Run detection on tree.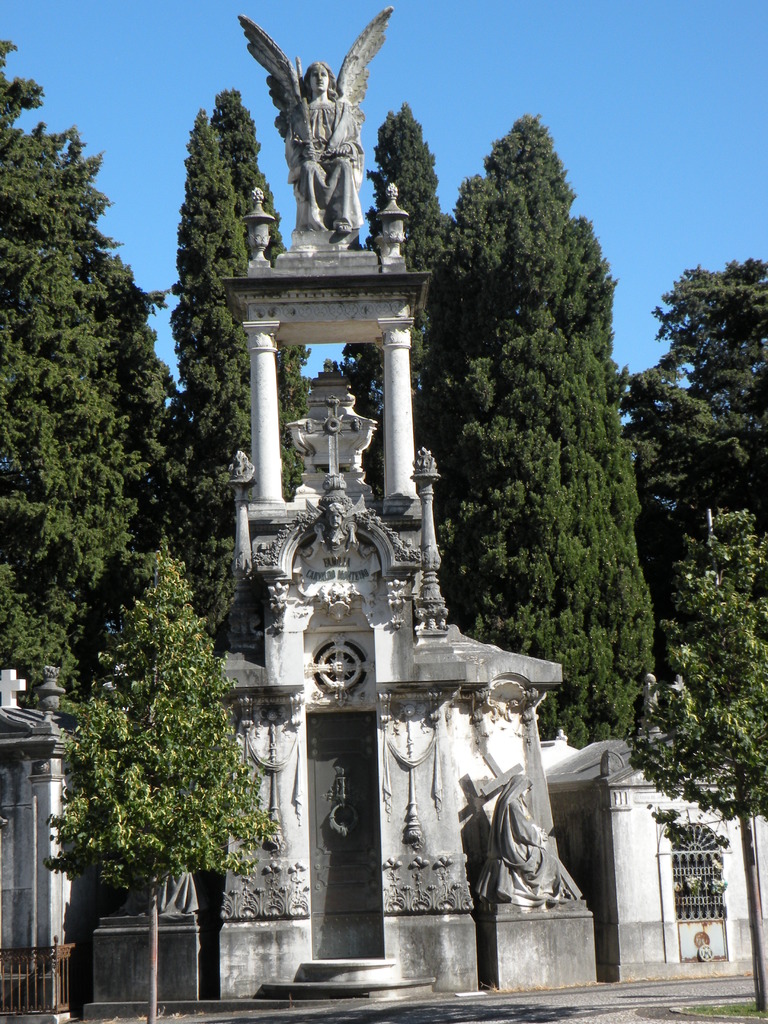
Result: (419,93,660,711).
